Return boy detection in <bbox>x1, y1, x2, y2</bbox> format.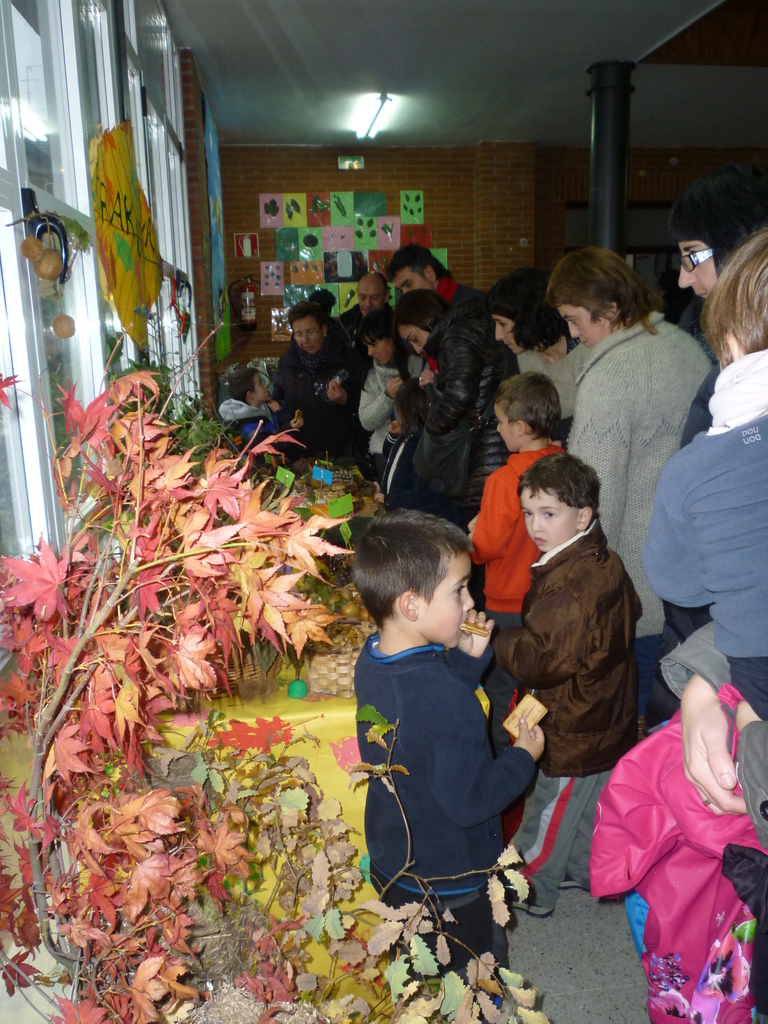
<bbox>490, 451, 648, 915</bbox>.
